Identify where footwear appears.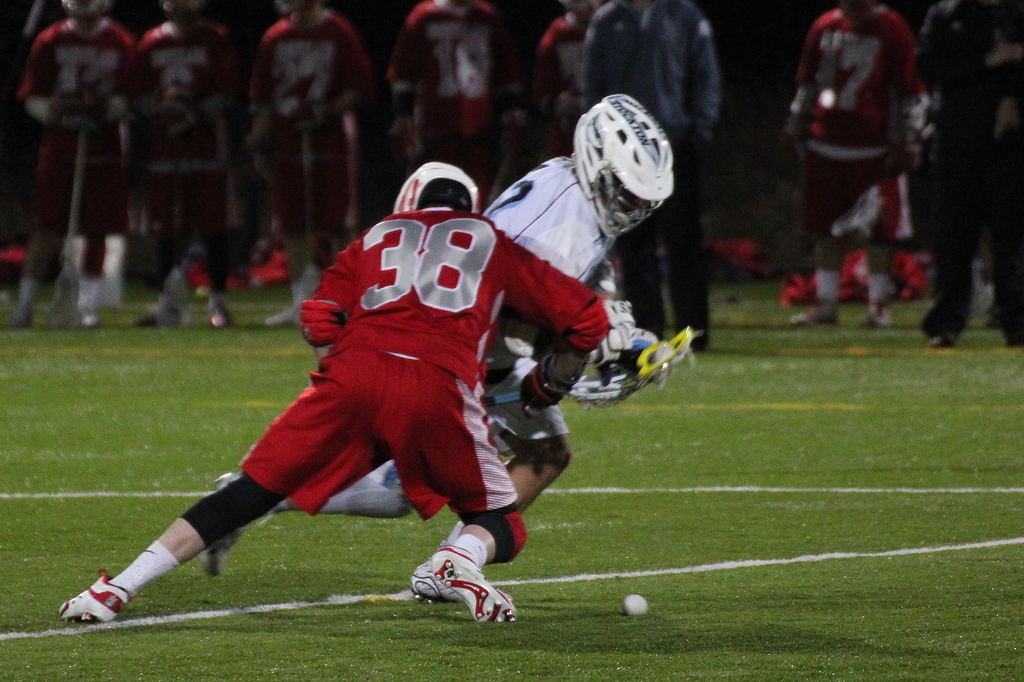
Appears at x1=854, y1=307, x2=890, y2=331.
